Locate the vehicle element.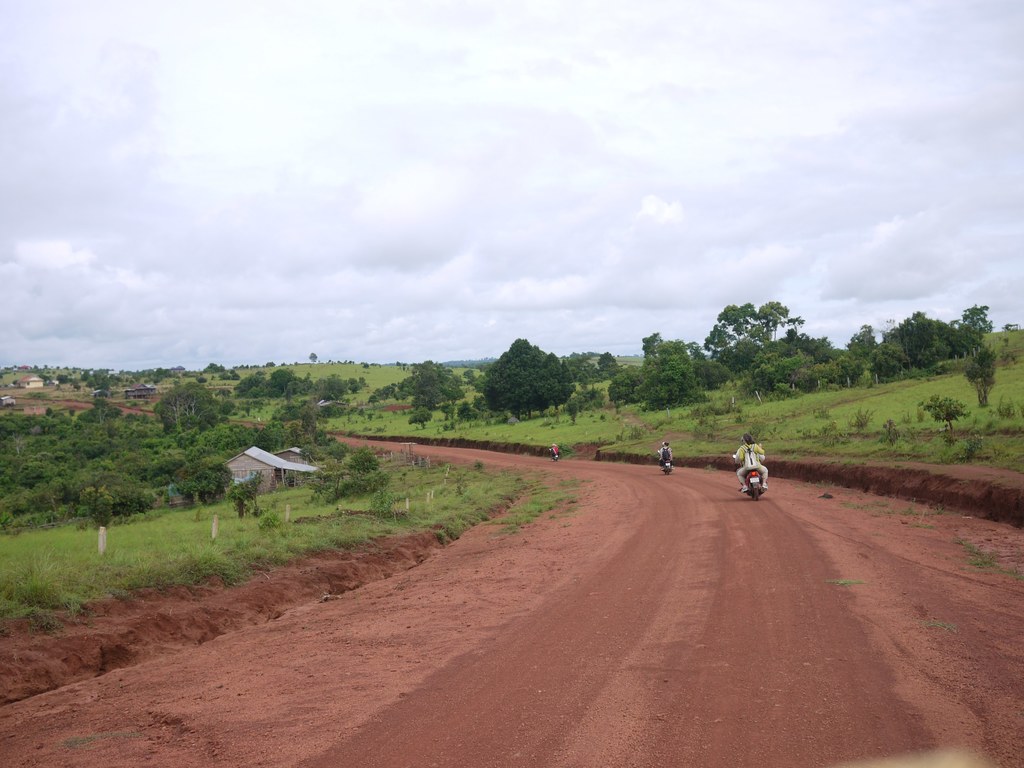
Element bbox: select_region(547, 446, 563, 460).
